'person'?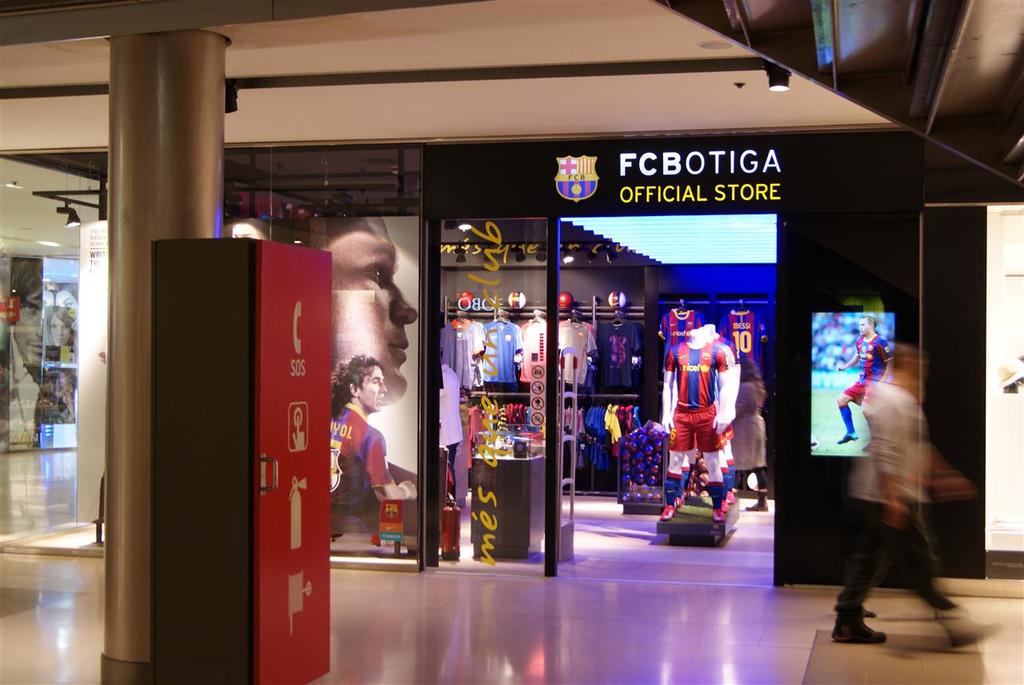
(left=46, top=310, right=74, bottom=367)
